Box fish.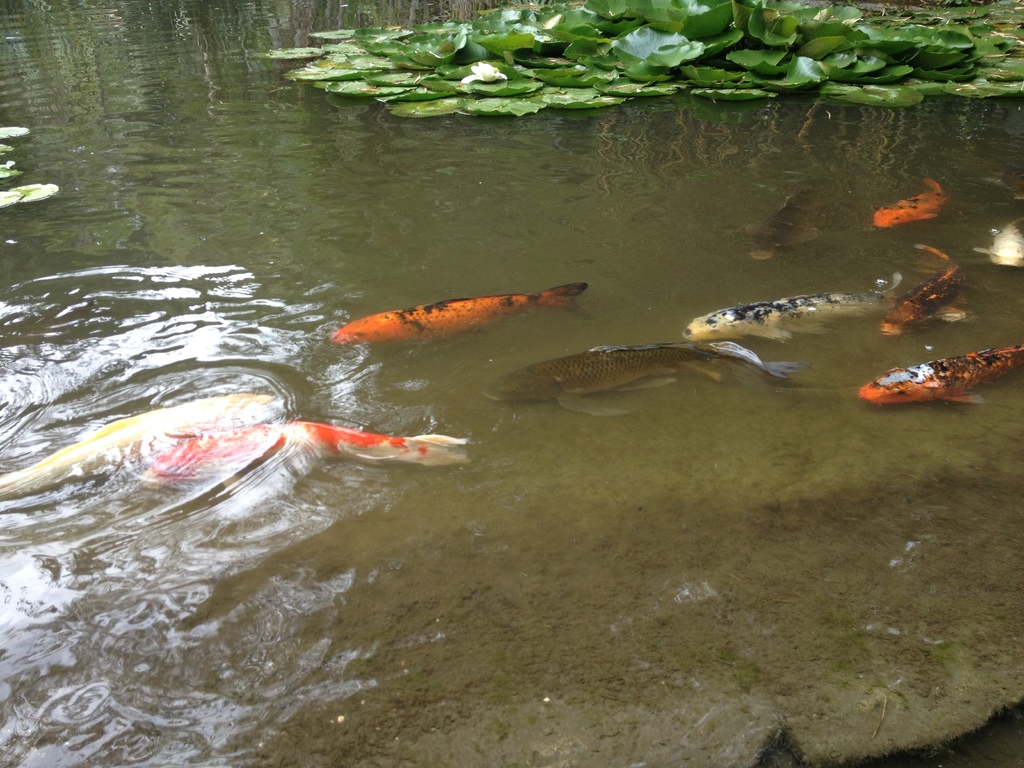
(488,348,799,419).
